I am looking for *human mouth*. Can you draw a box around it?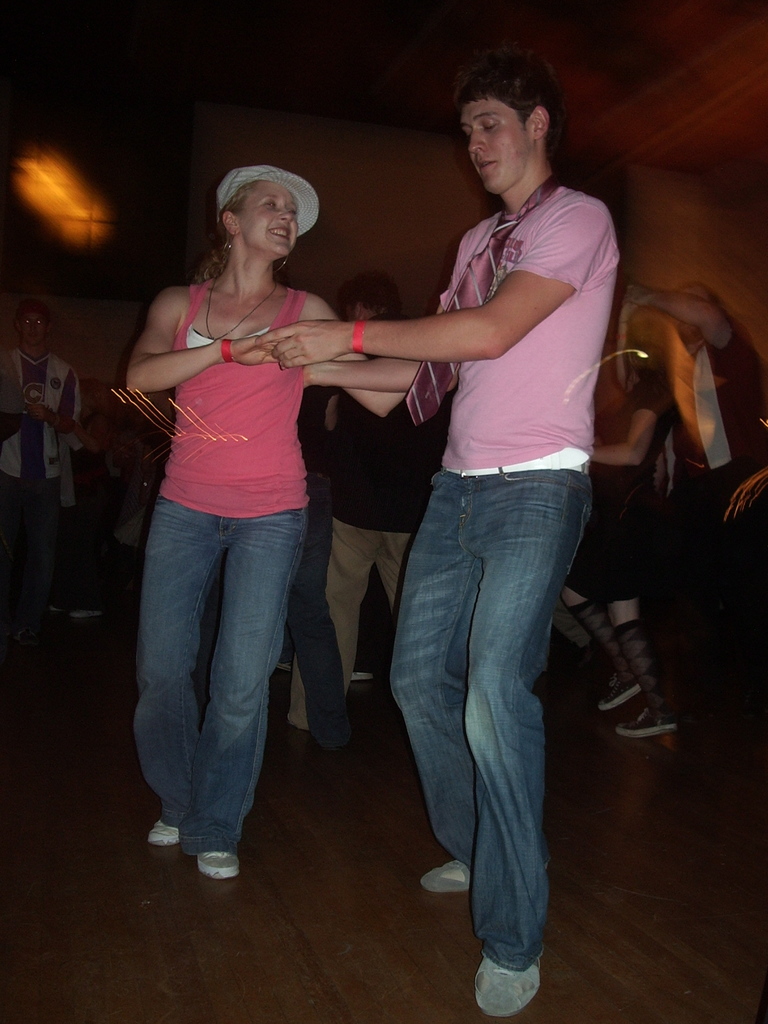
Sure, the bounding box is bbox(271, 228, 288, 241).
